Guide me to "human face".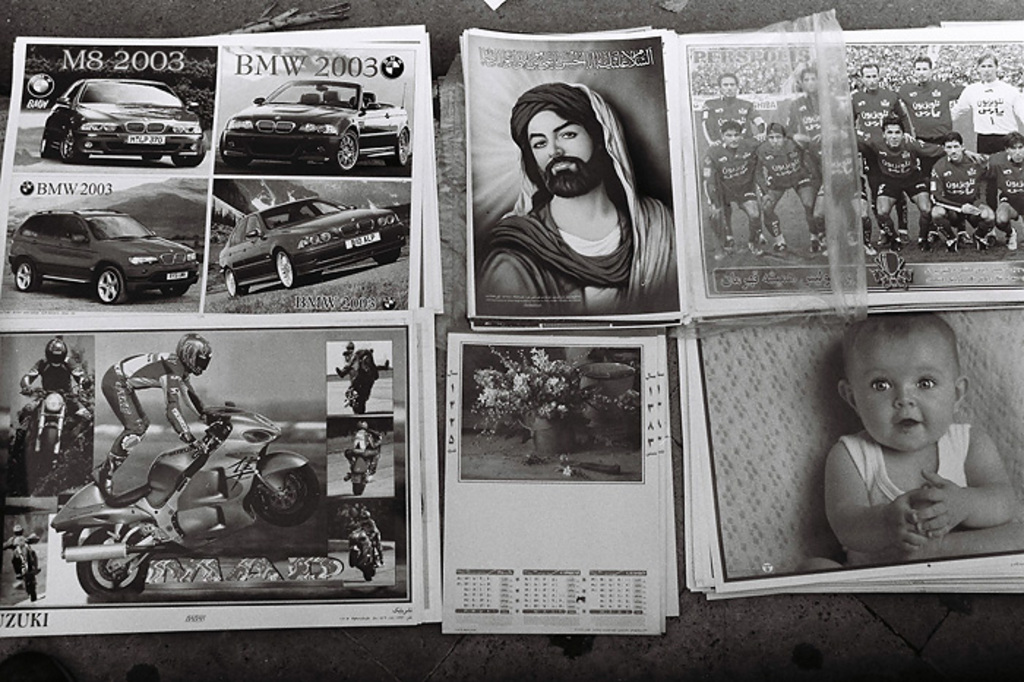
Guidance: box(885, 123, 906, 148).
